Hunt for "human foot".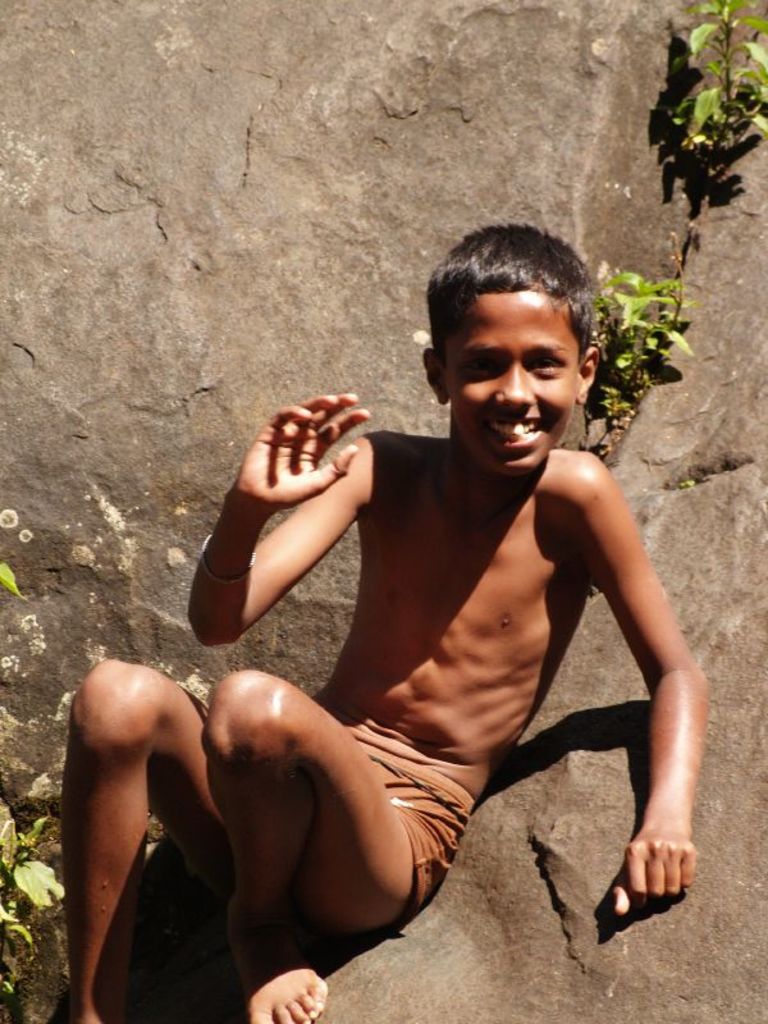
Hunted down at [x1=219, y1=878, x2=326, y2=1023].
